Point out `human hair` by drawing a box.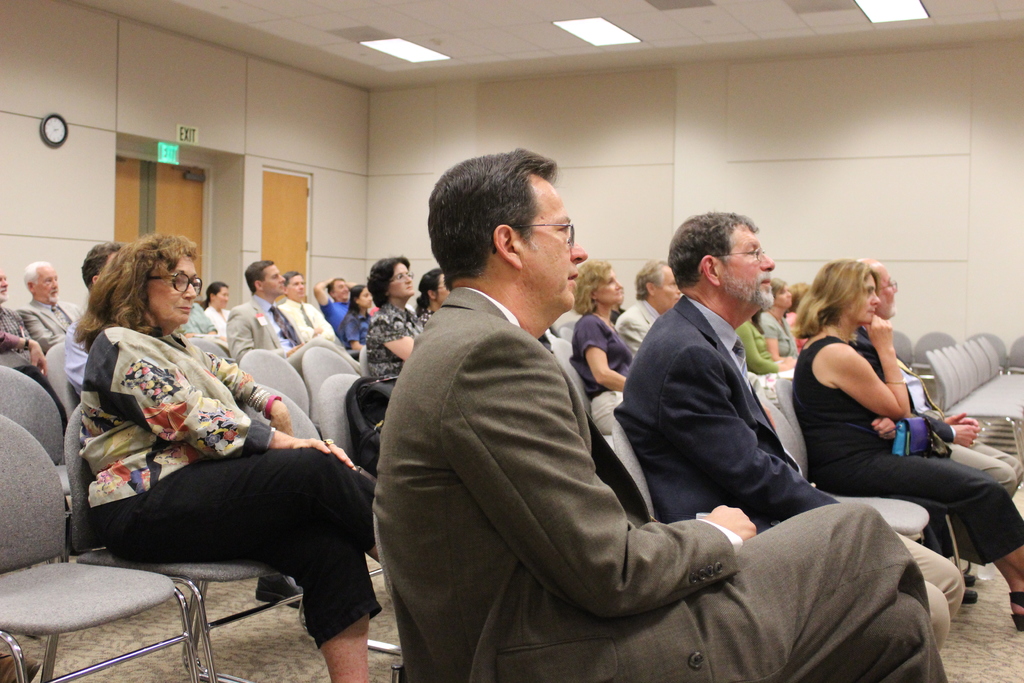
[left=668, top=212, right=755, bottom=288].
